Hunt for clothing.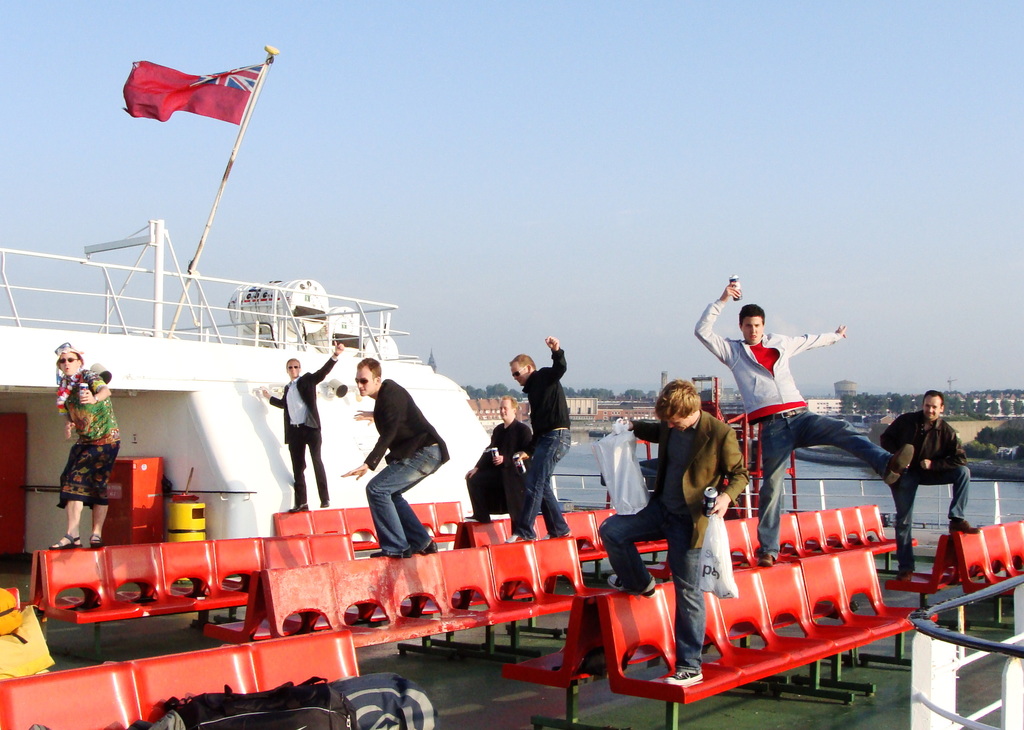
Hunted down at [left=596, top=409, right=749, bottom=670].
